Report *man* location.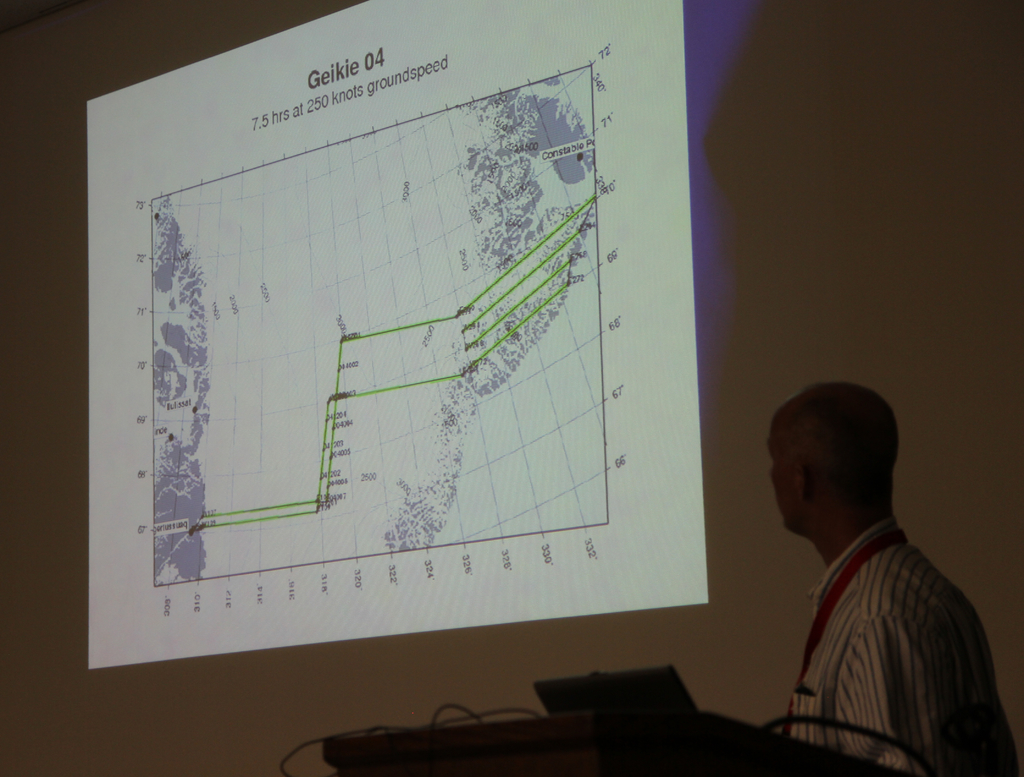
Report: bbox(728, 367, 999, 776).
